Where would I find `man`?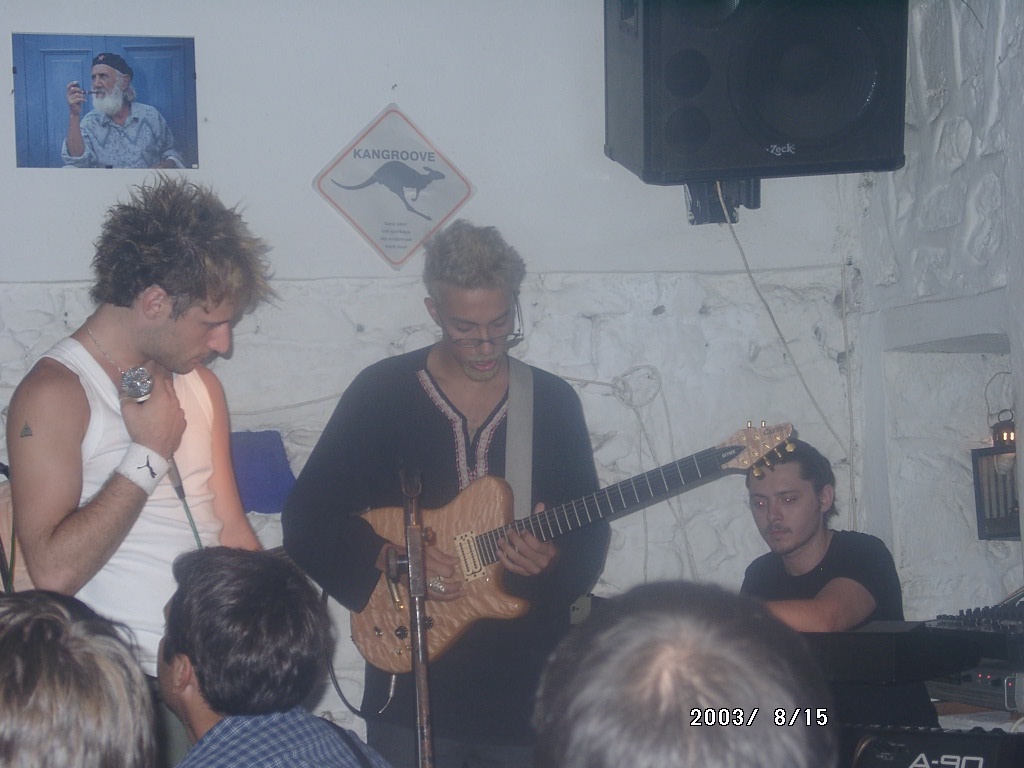
At <bbox>276, 217, 608, 767</bbox>.
